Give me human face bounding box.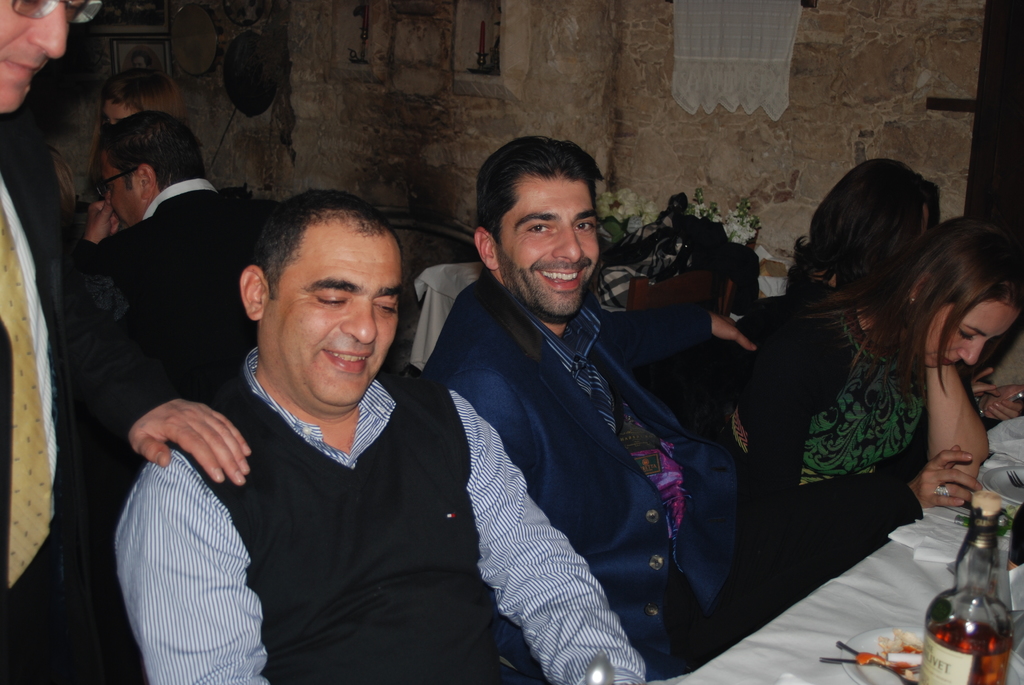
(left=490, top=169, right=598, bottom=321).
